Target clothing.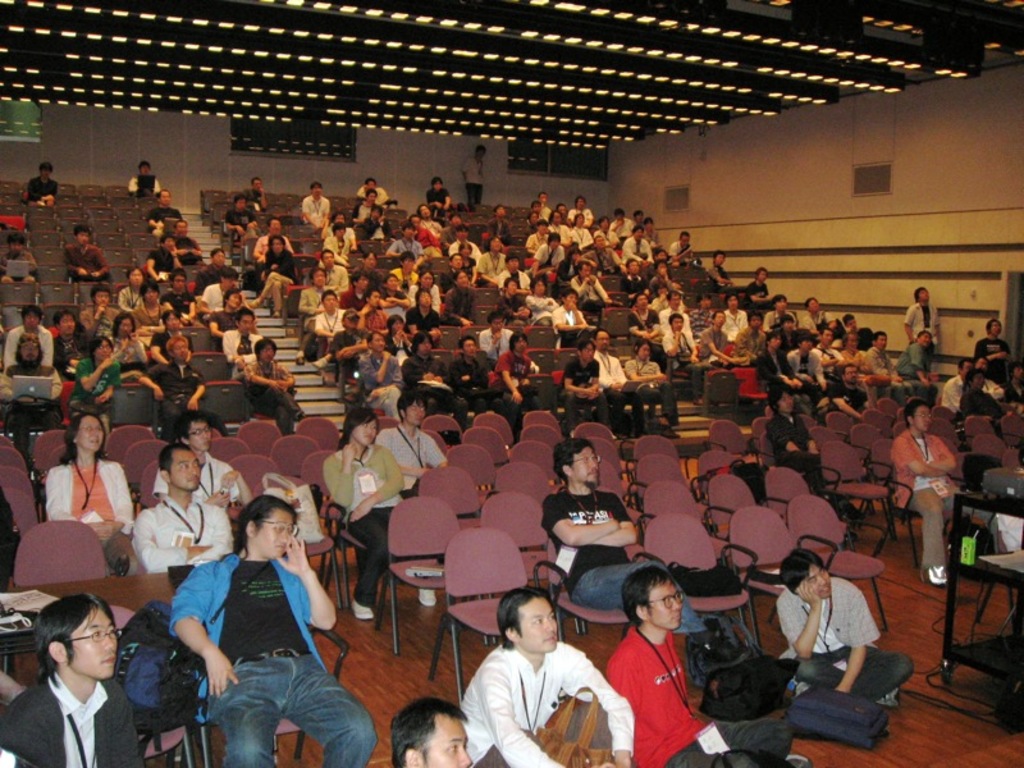
Target region: (x1=148, y1=454, x2=253, y2=512).
